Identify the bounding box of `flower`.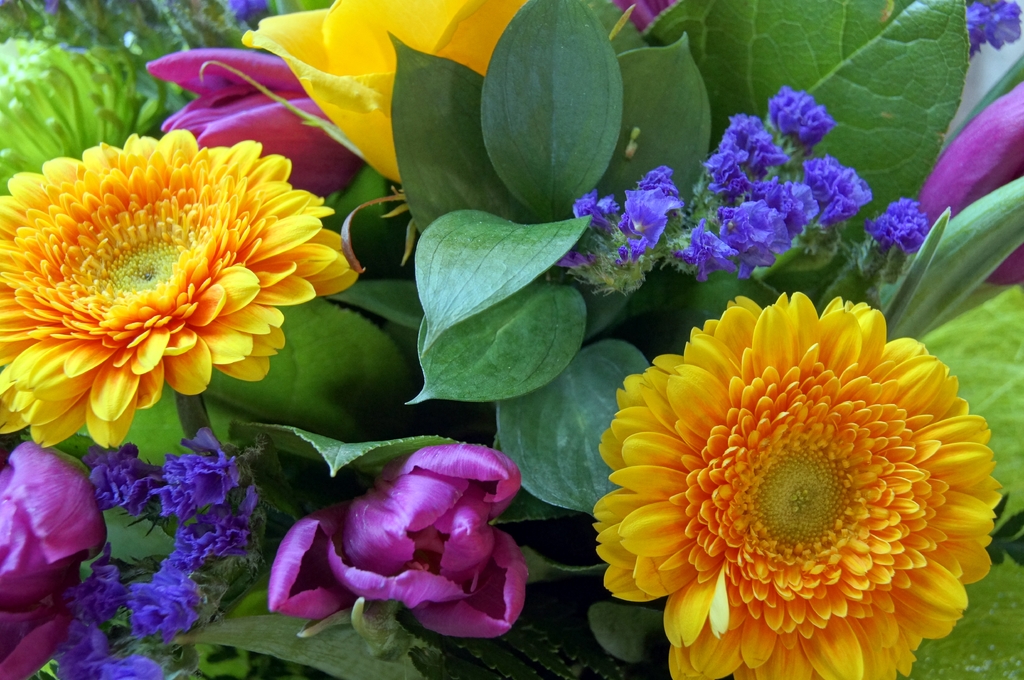
(left=918, top=77, right=1023, bottom=286).
